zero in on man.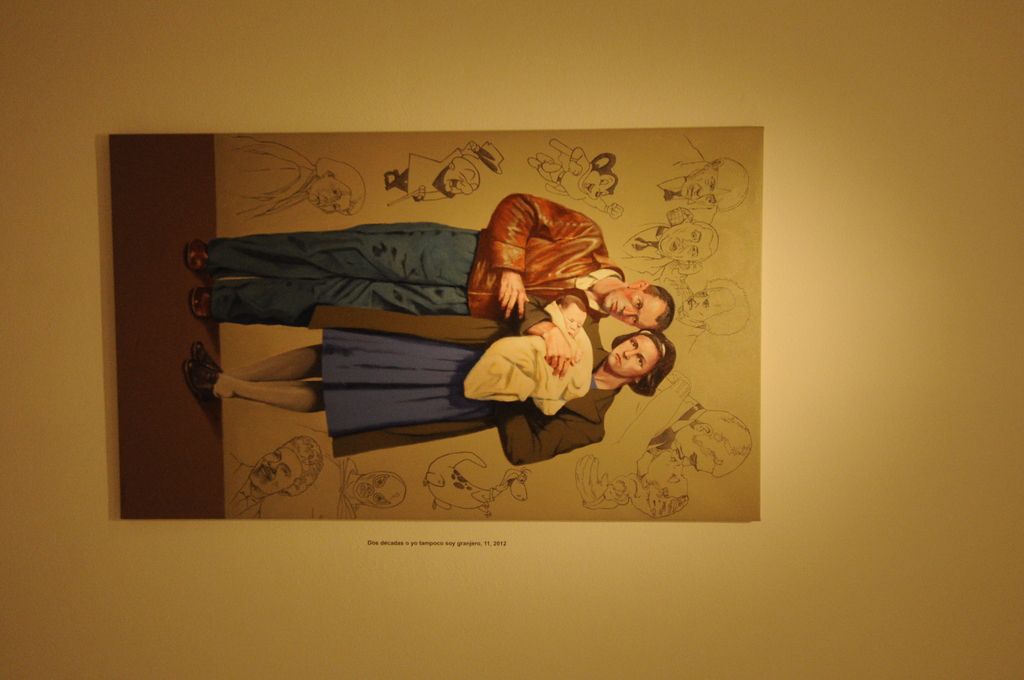
Zeroed in: 583,281,684,442.
